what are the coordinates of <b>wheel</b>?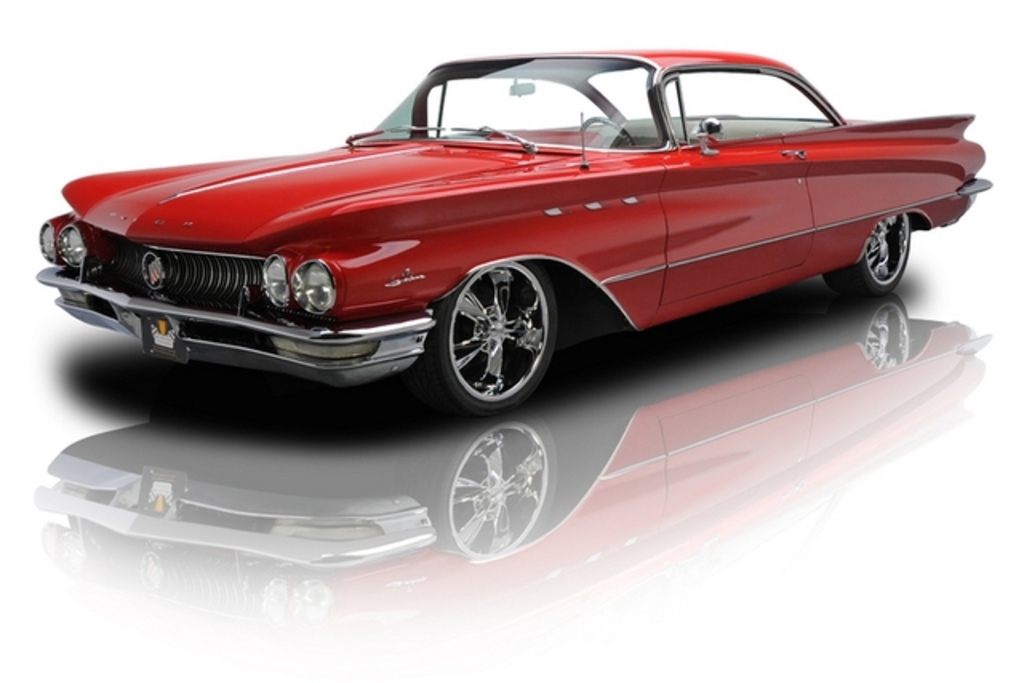
<box>427,258,555,417</box>.
